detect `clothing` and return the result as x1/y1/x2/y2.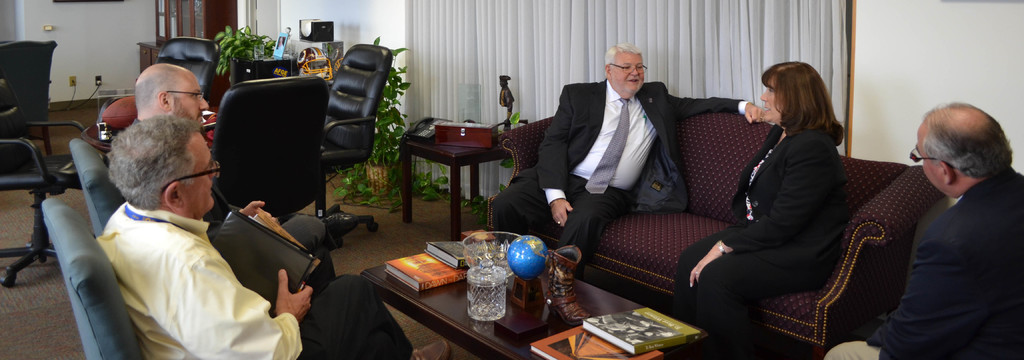
819/162/1023/359.
